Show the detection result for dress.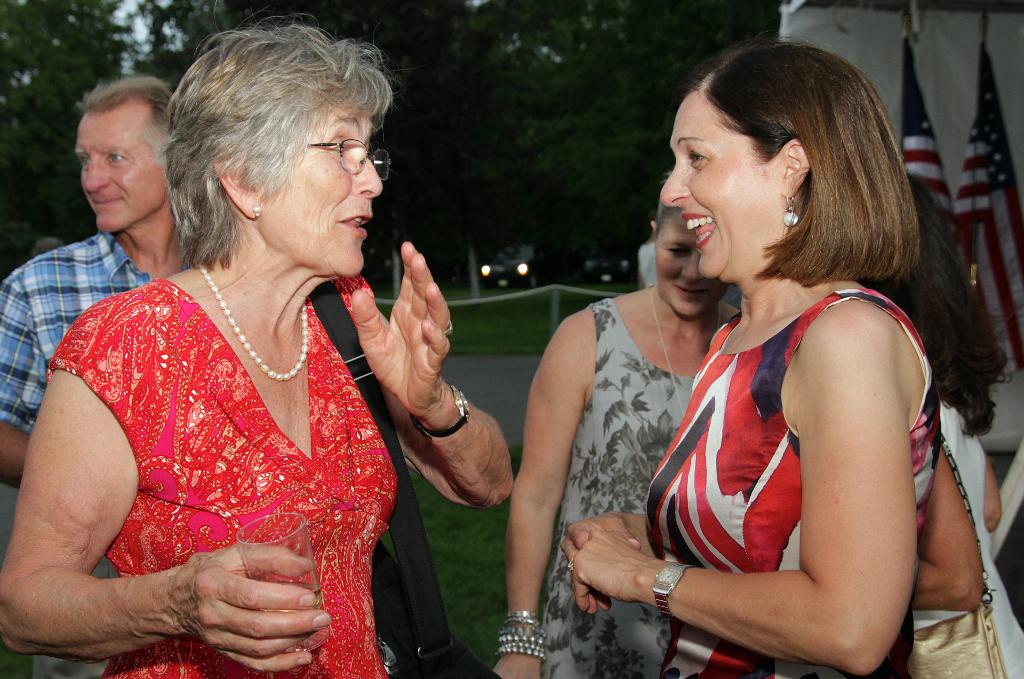
rect(539, 298, 692, 678).
